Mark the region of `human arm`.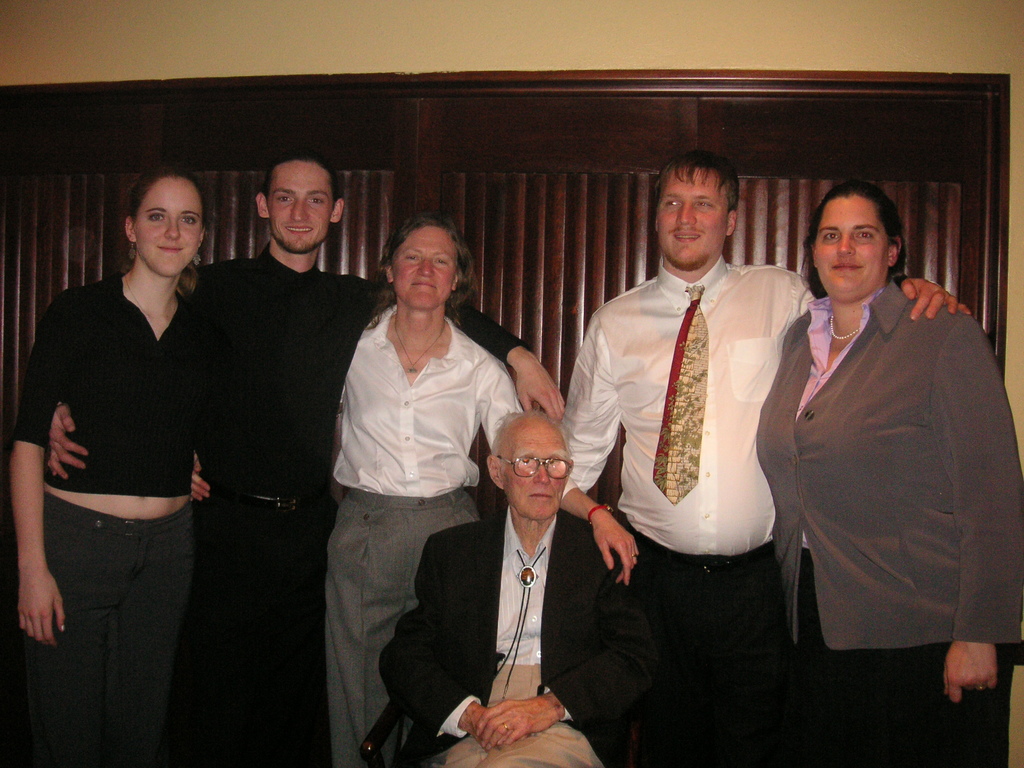
Region: select_region(927, 315, 1023, 701).
